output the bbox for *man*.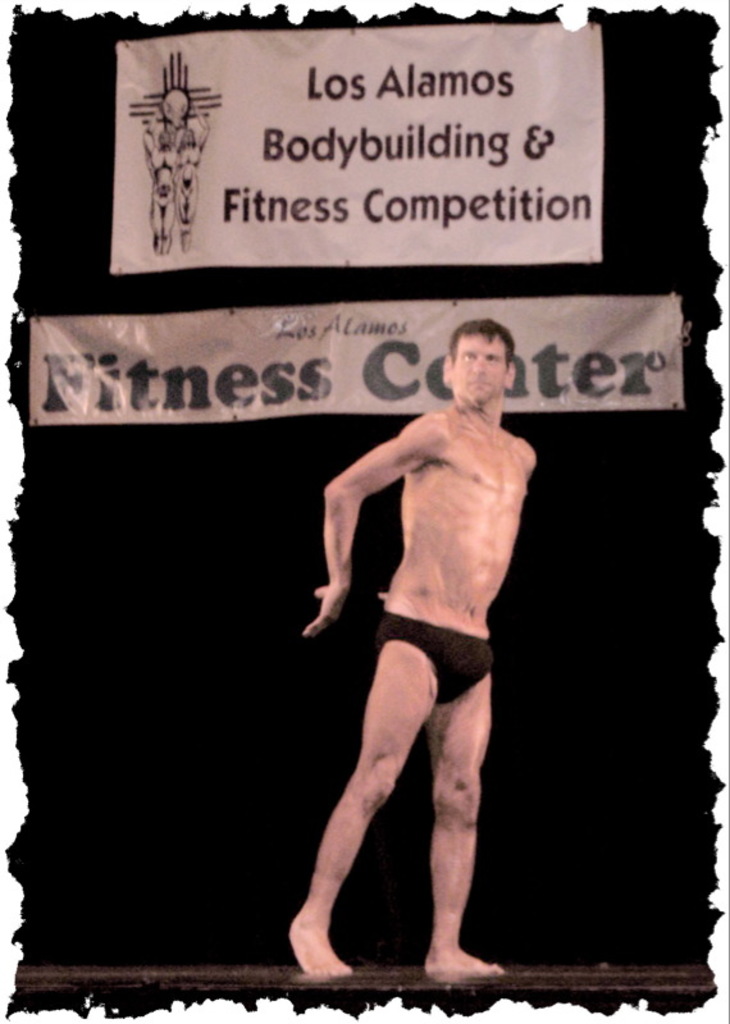
300 303 526 979.
